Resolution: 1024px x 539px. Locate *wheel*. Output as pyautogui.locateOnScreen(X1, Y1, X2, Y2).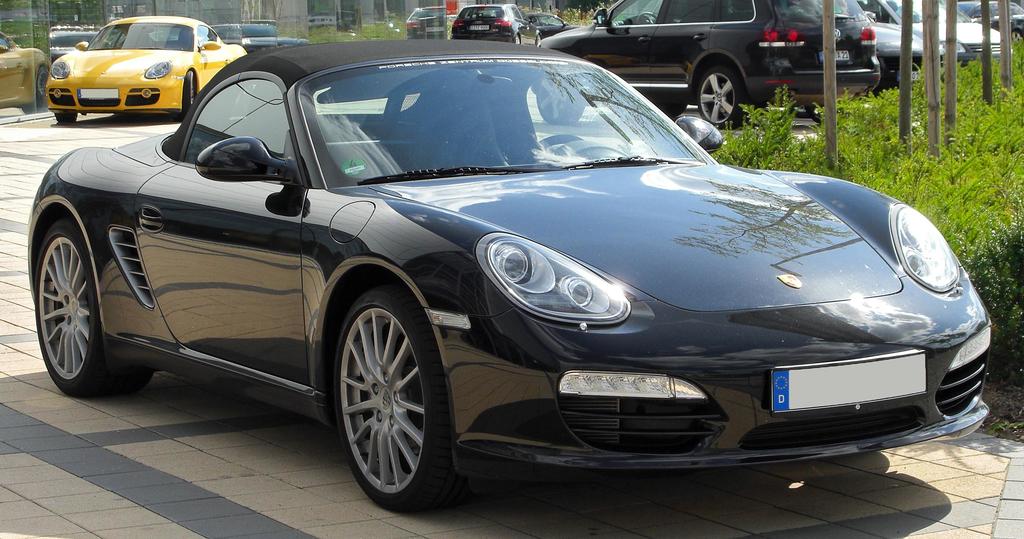
pyautogui.locateOnScreen(58, 108, 78, 125).
